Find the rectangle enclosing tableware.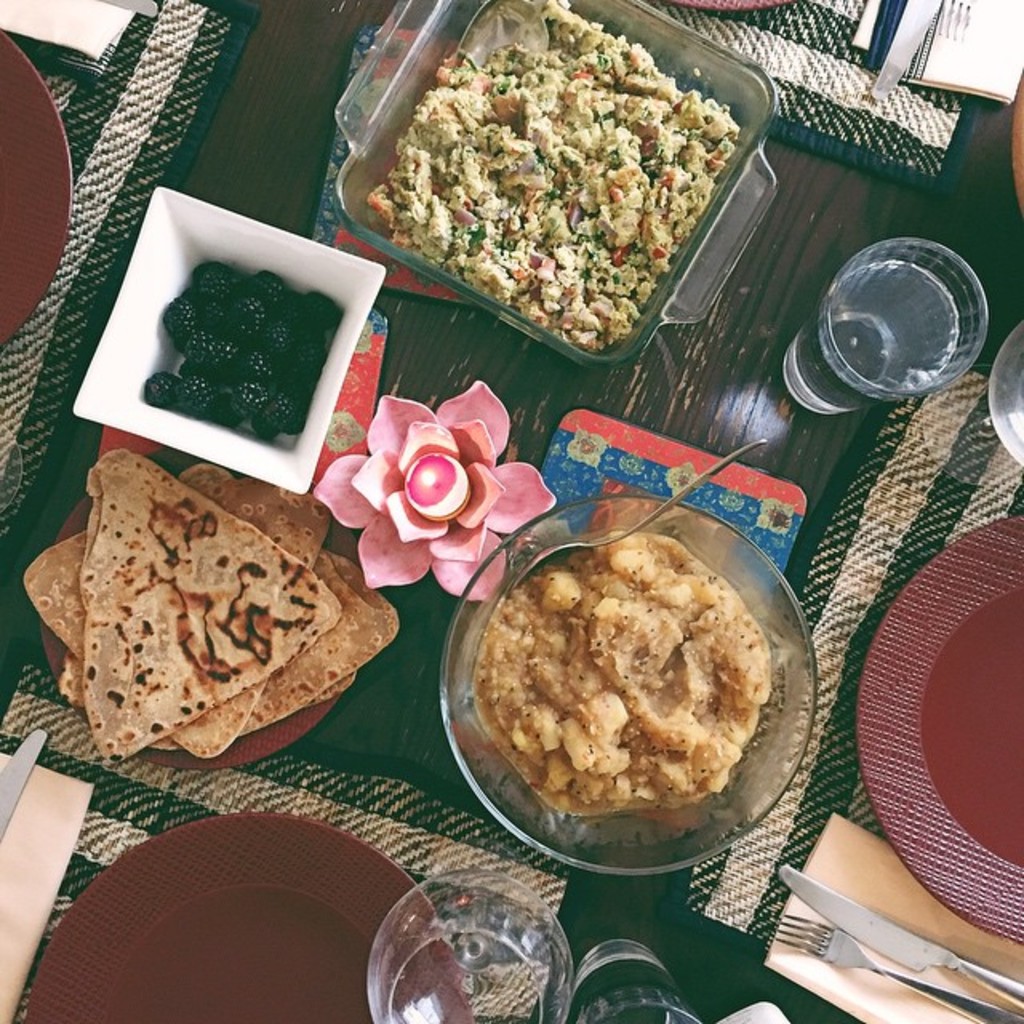
left=368, top=874, right=576, bottom=1022.
